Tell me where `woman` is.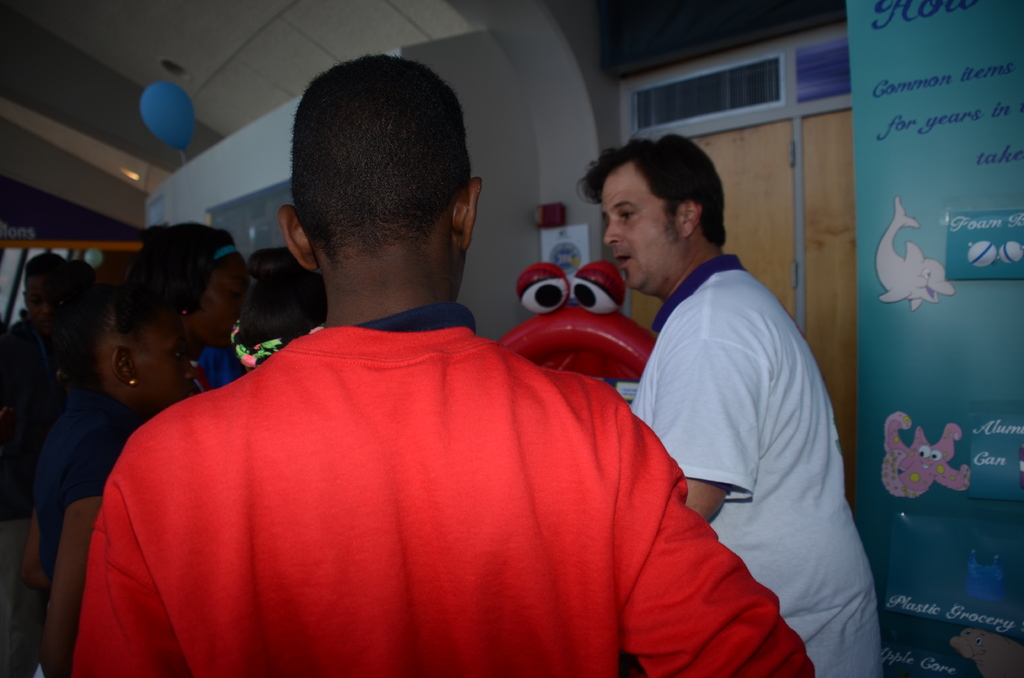
`woman` is at locate(130, 231, 252, 389).
